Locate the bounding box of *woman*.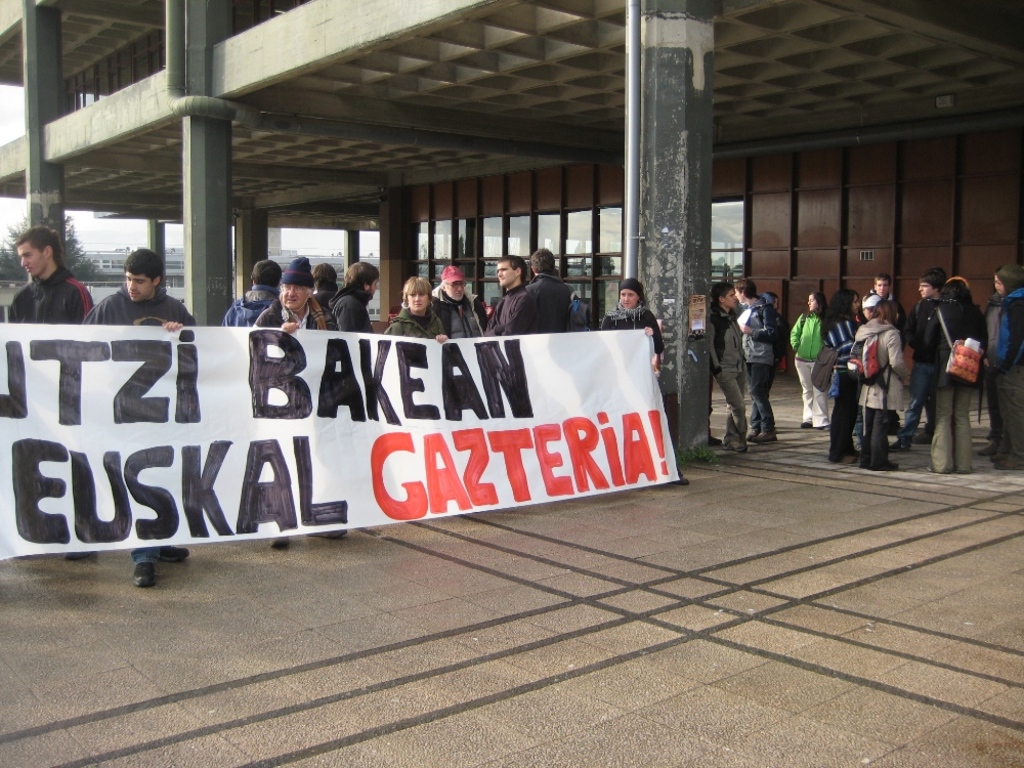
Bounding box: 598,274,690,489.
